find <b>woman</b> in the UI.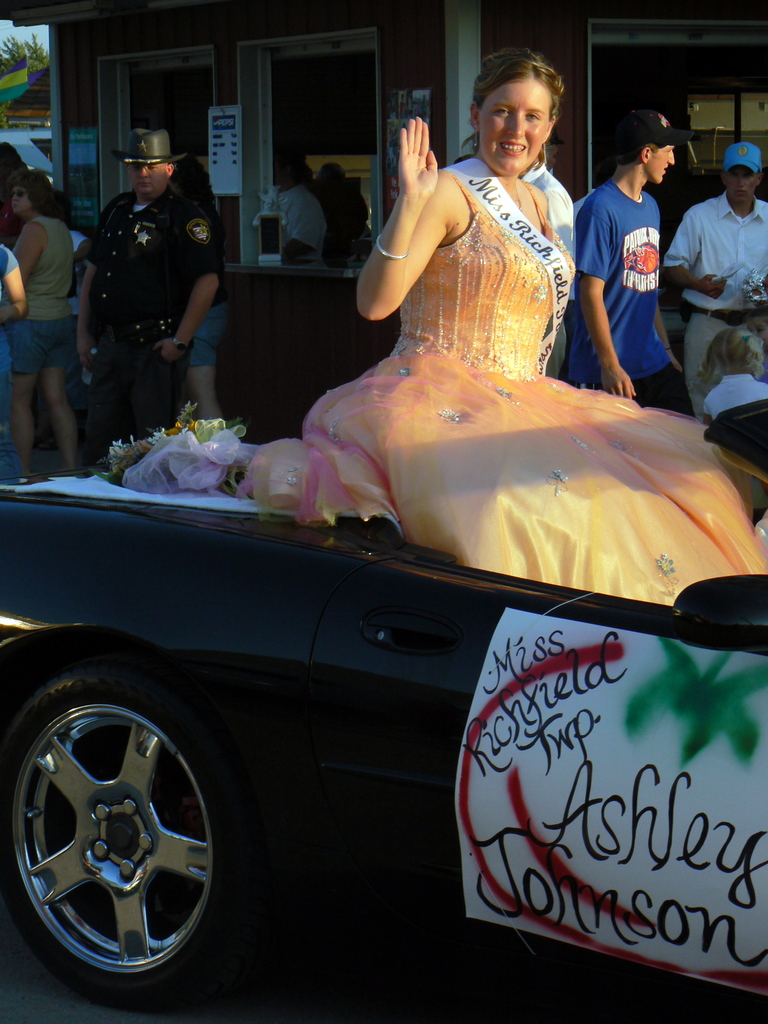
UI element at l=0, t=175, r=84, b=490.
